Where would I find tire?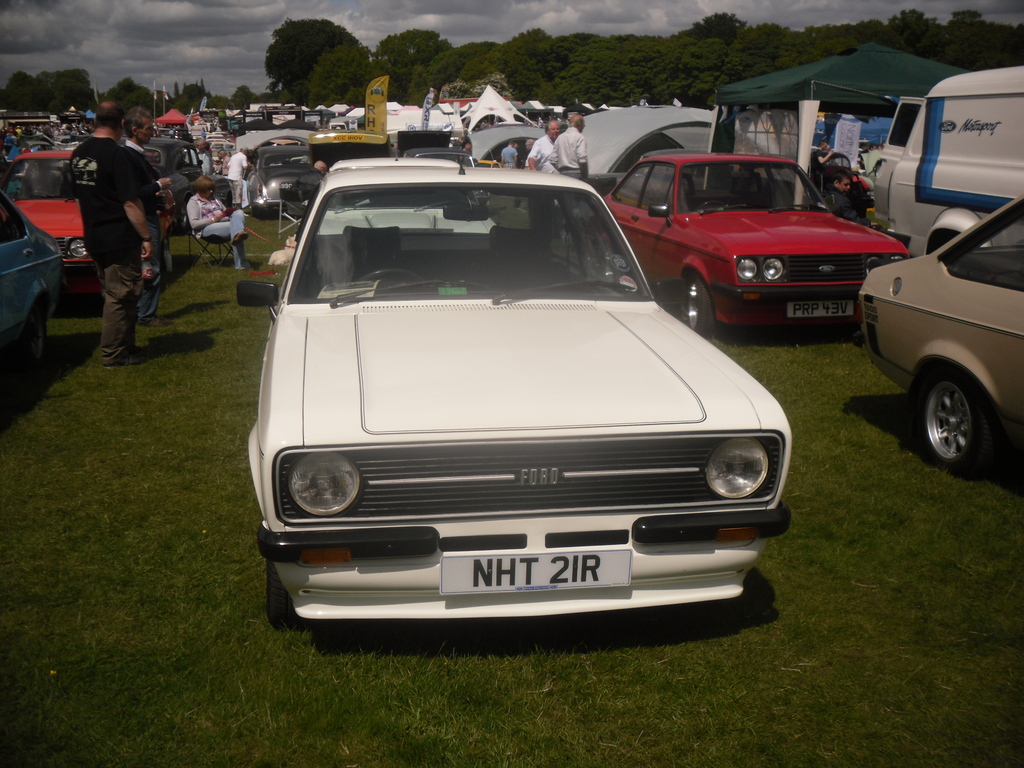
At left=912, top=348, right=1008, bottom=477.
